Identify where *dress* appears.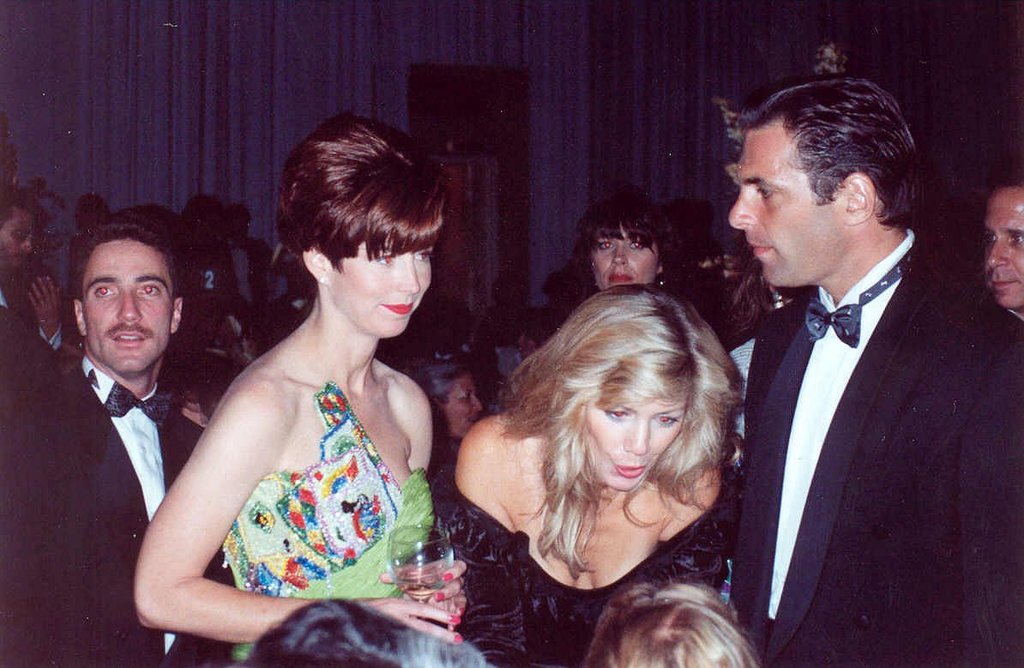
Appears at bbox=[162, 387, 428, 667].
